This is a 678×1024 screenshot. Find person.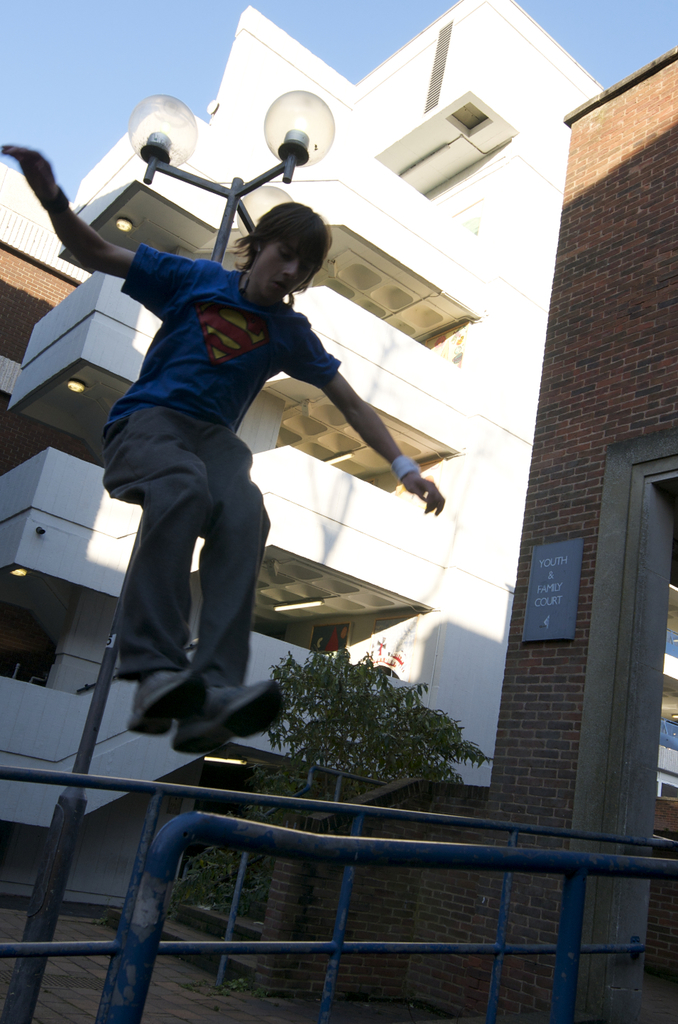
Bounding box: (left=0, top=145, right=445, bottom=757).
